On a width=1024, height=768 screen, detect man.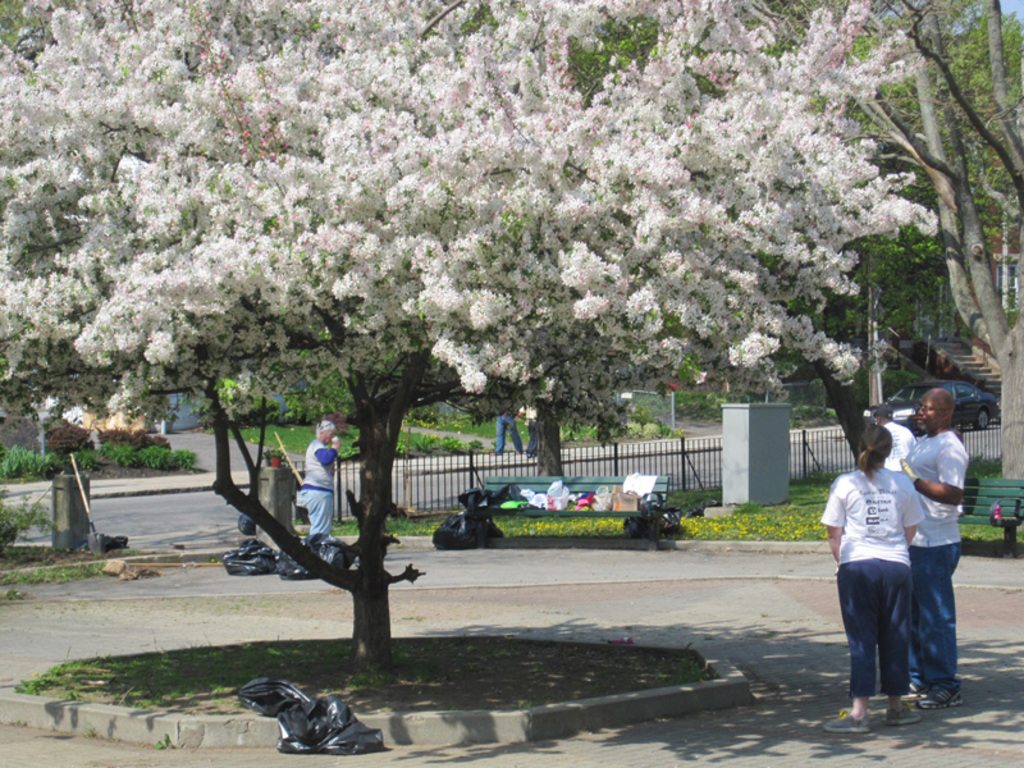
[485, 402, 527, 458].
